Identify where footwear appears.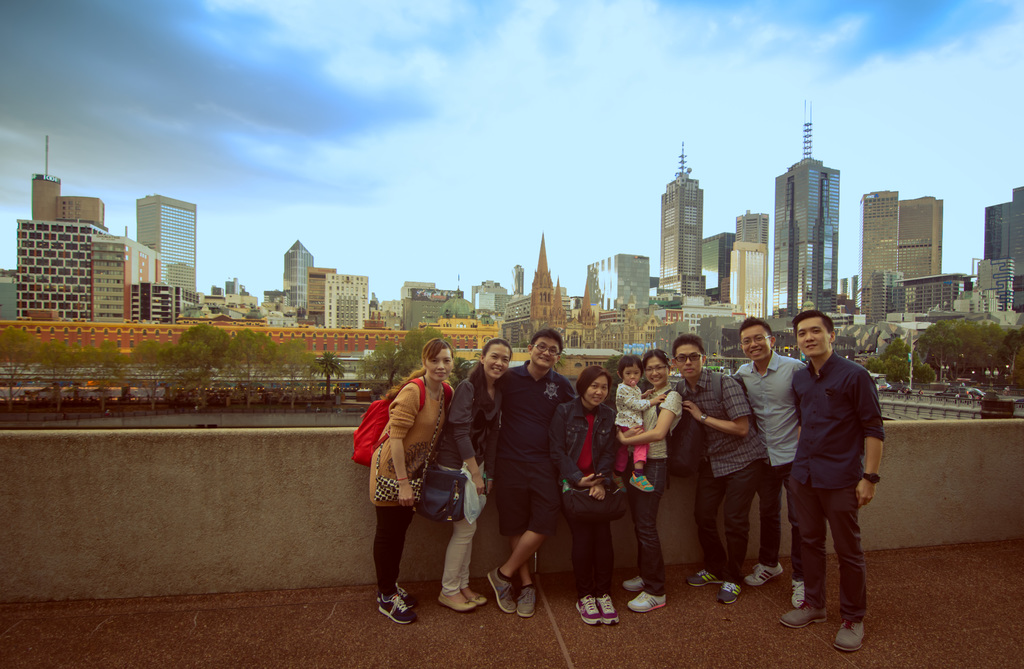
Appears at {"x1": 632, "y1": 471, "x2": 654, "y2": 492}.
